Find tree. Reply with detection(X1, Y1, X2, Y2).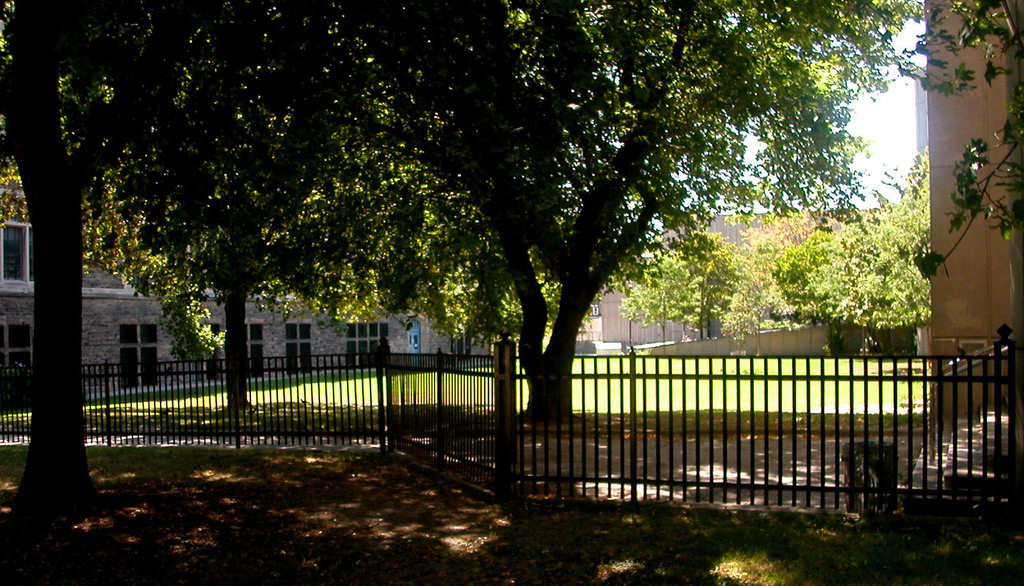
detection(392, 82, 769, 390).
